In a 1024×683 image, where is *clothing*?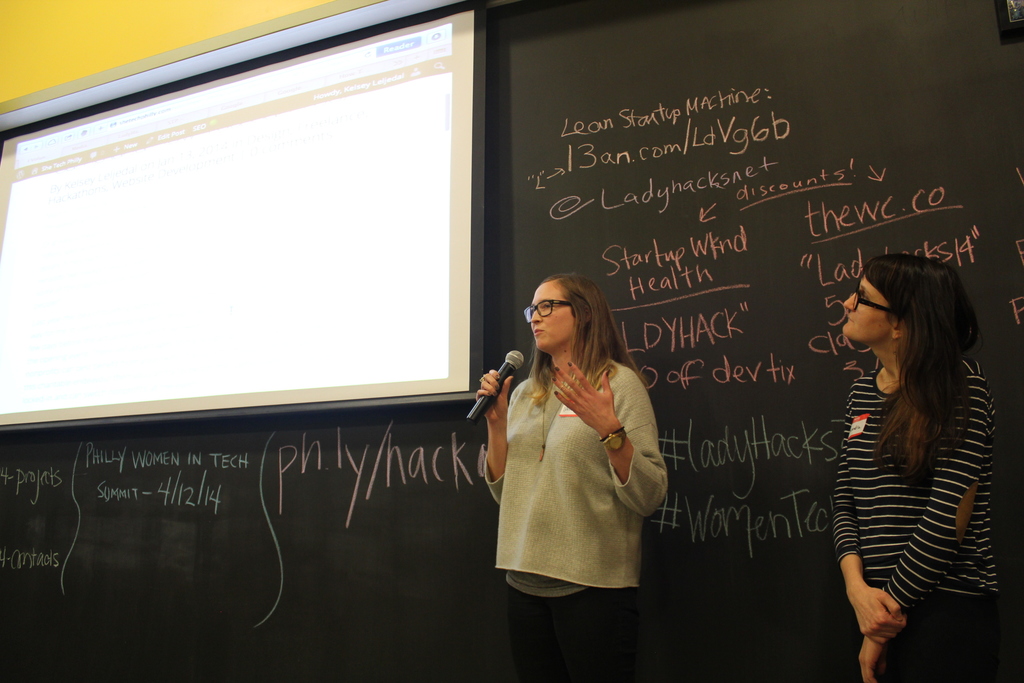
481,356,669,682.
